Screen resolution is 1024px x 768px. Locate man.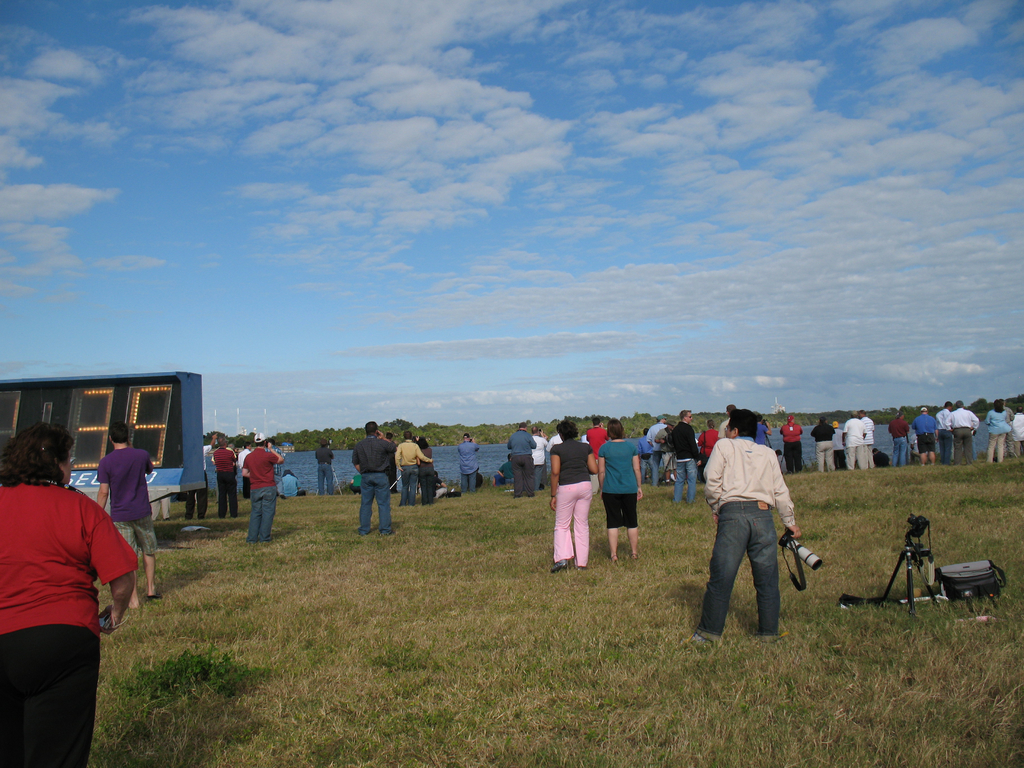
(x1=212, y1=436, x2=242, y2=518).
